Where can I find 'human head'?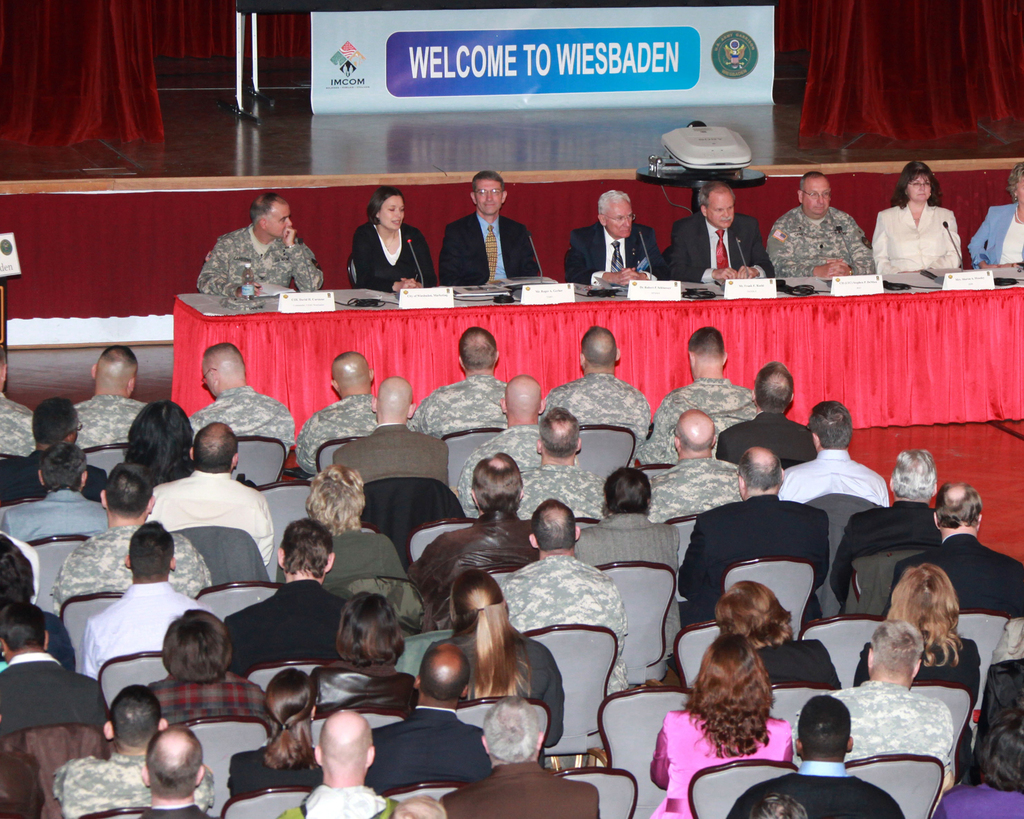
You can find it at BBox(0, 533, 34, 606).
